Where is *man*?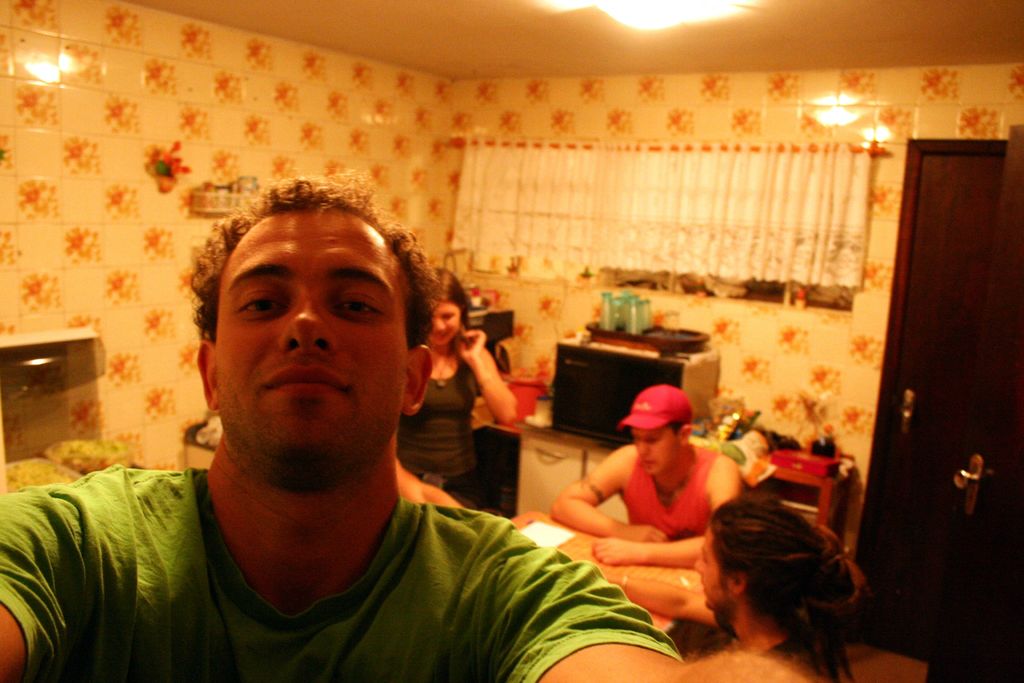
[x1=27, y1=182, x2=655, y2=662].
